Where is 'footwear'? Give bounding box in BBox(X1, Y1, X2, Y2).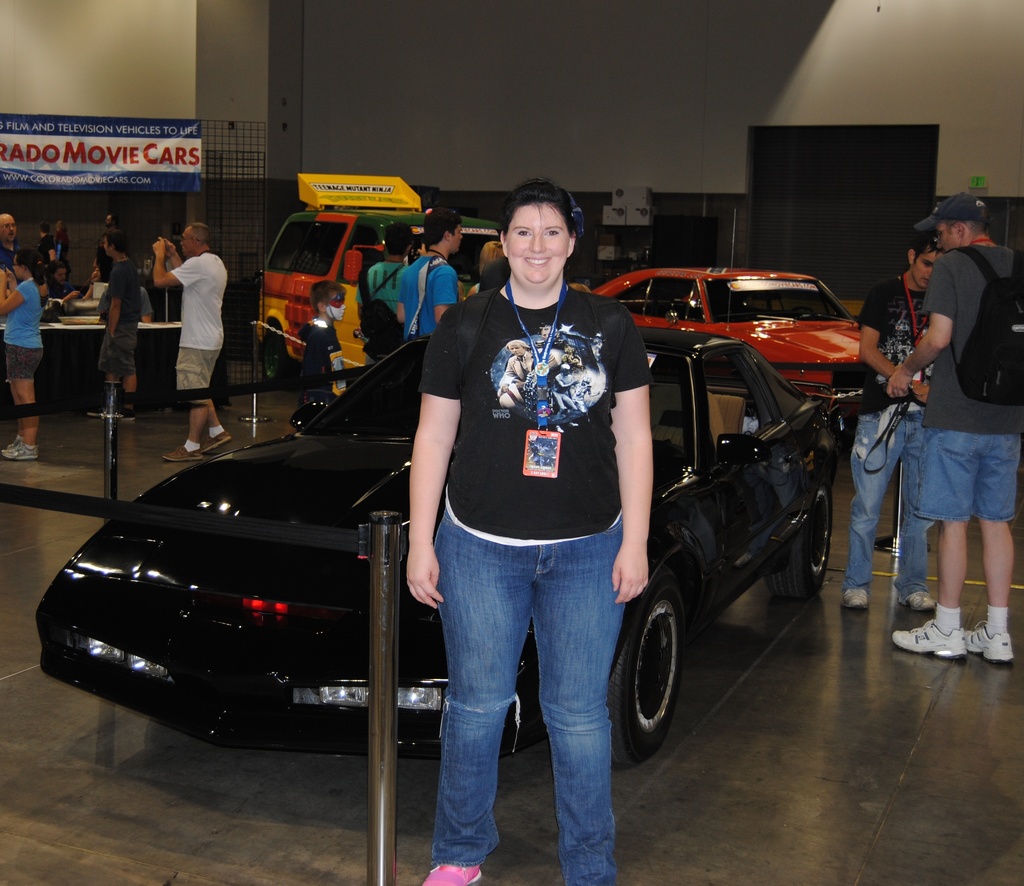
BBox(4, 441, 38, 460).
